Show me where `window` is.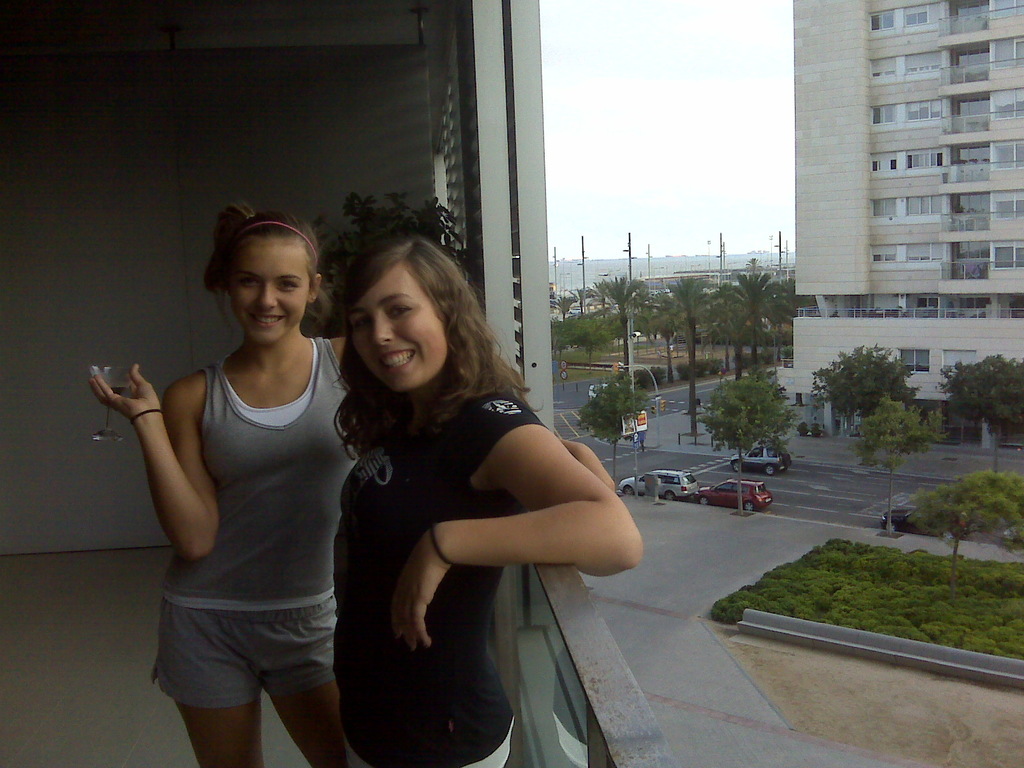
`window` is at x1=870, y1=195, x2=948, y2=223.
